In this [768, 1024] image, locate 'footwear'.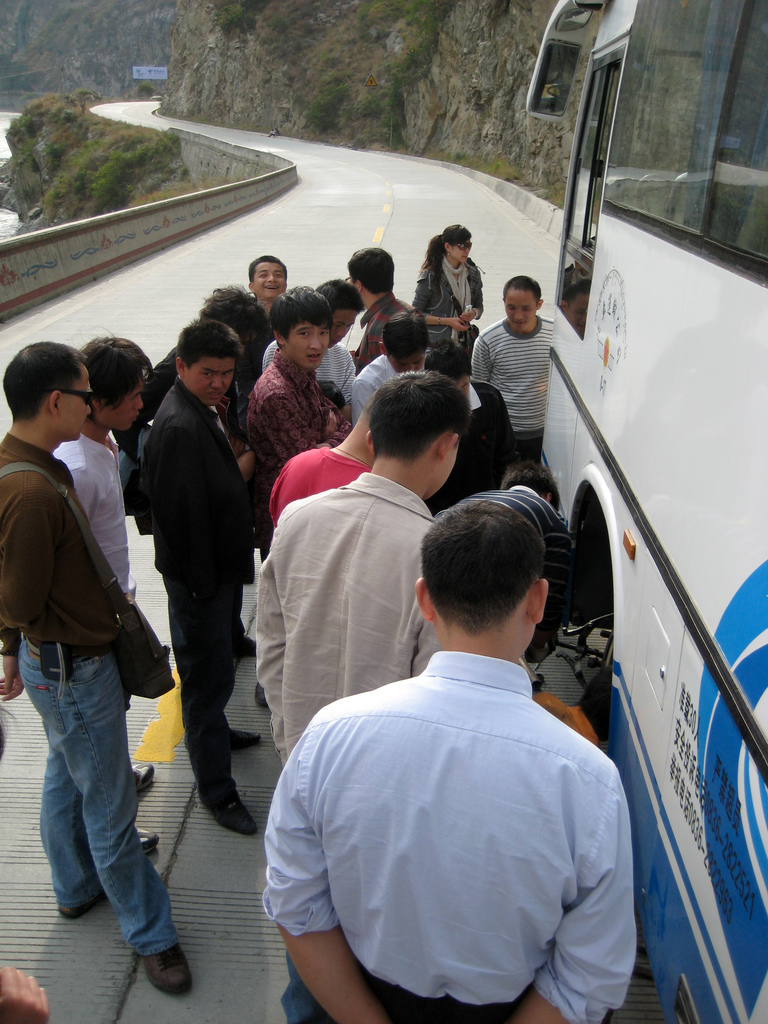
Bounding box: {"left": 132, "top": 824, "right": 164, "bottom": 844}.
